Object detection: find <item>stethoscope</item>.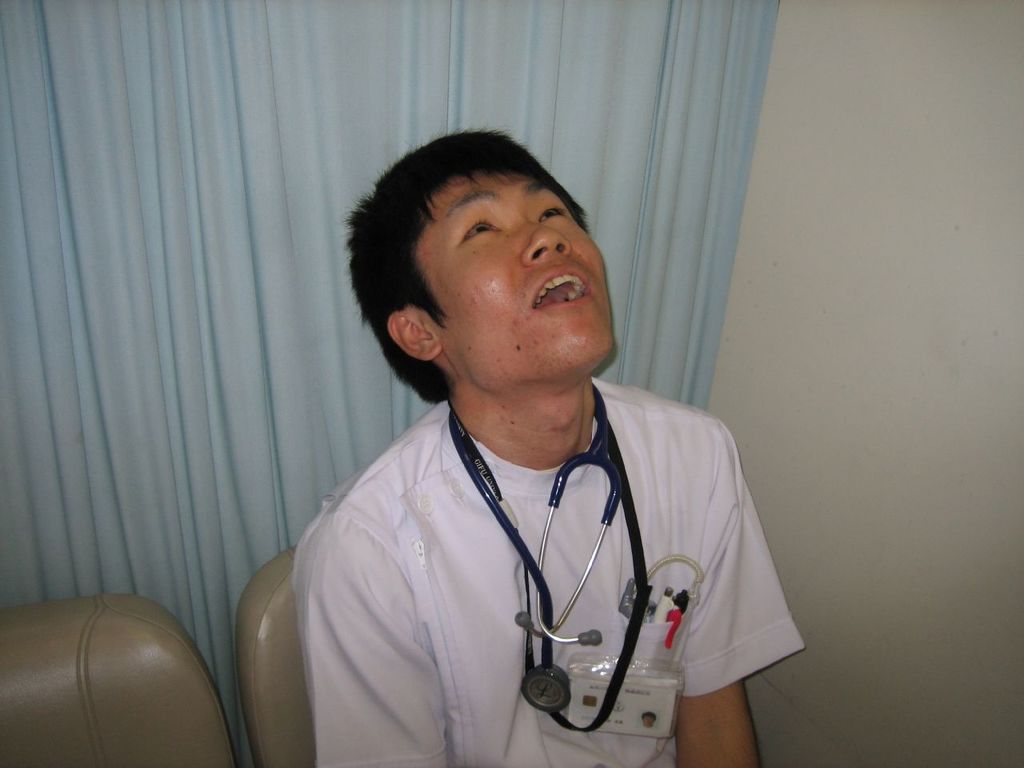
{"left": 445, "top": 382, "right": 625, "bottom": 717}.
